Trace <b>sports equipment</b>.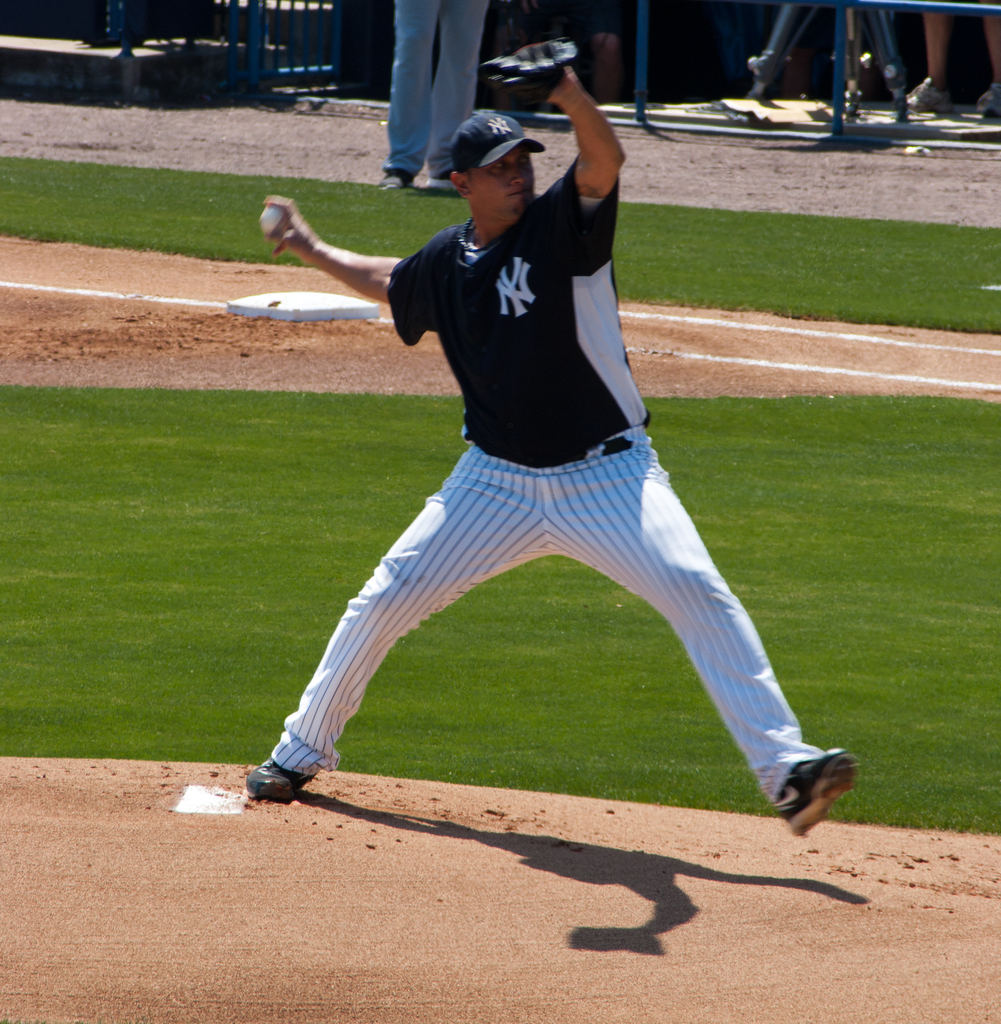
Traced to 475:30:580:121.
